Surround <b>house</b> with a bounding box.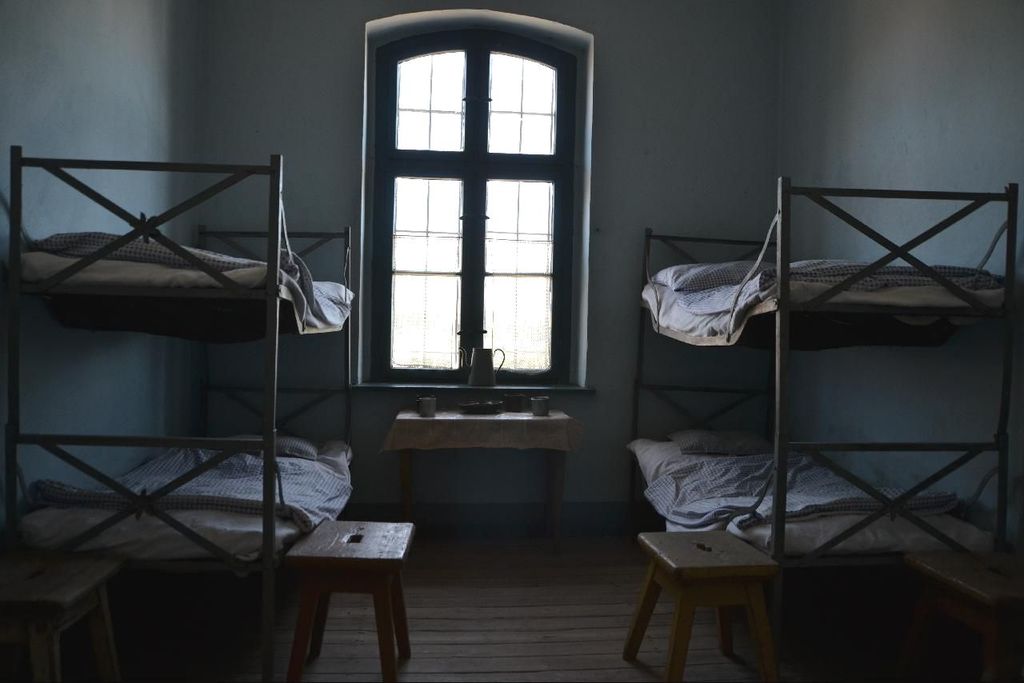
<box>3,0,1023,682</box>.
